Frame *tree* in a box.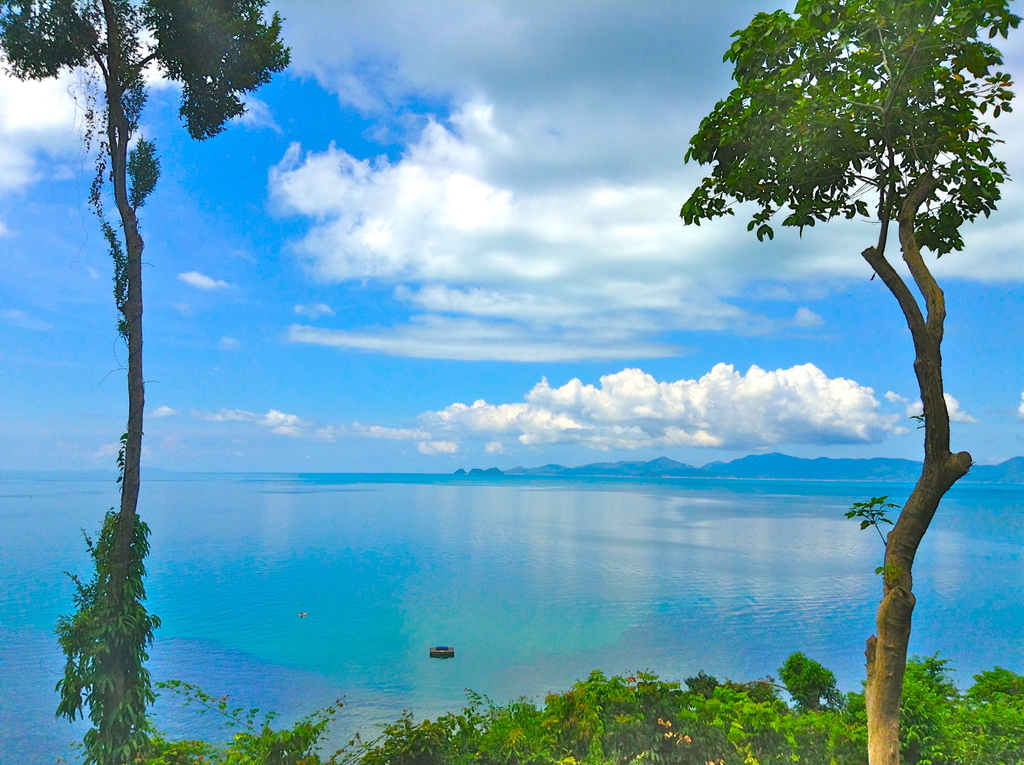
(0, 1, 294, 764).
